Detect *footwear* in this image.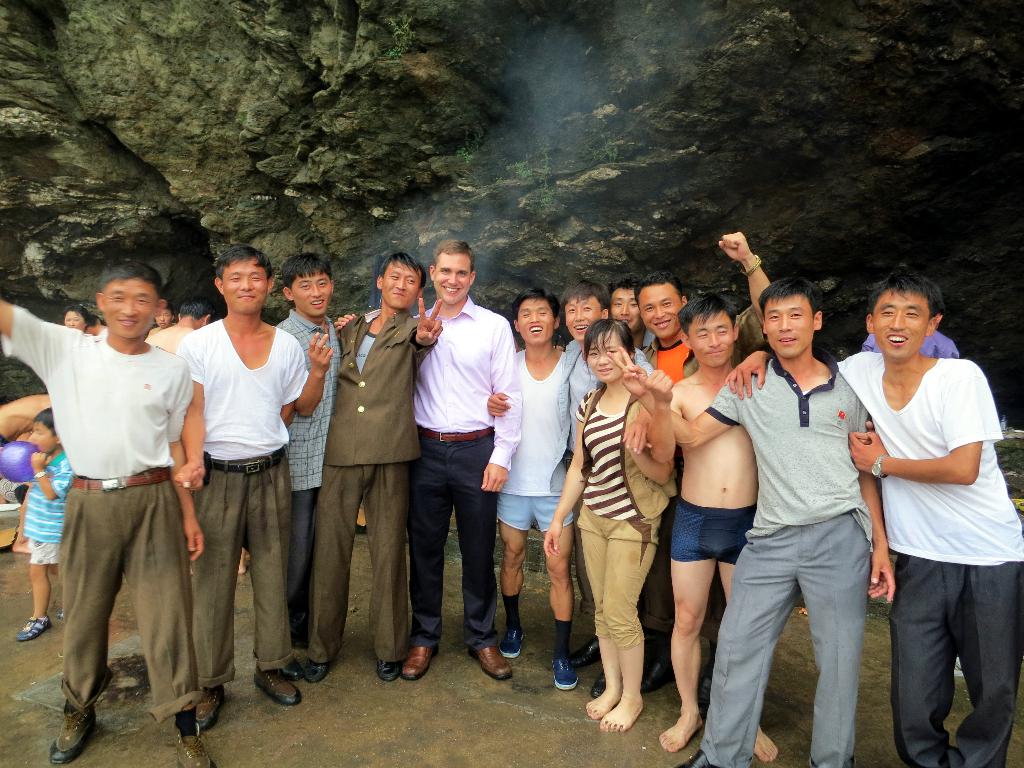
Detection: box=[642, 651, 675, 694].
